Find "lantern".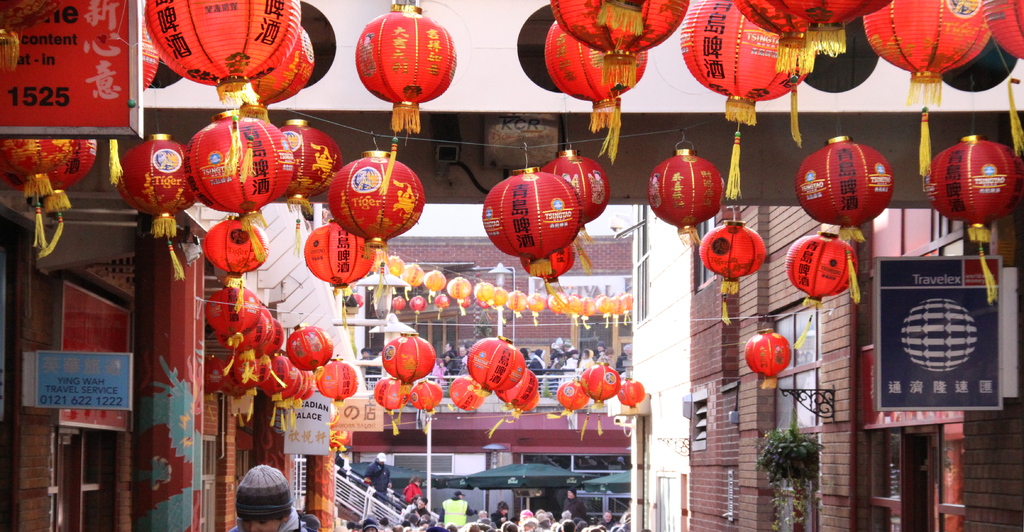
(579, 364, 601, 441).
